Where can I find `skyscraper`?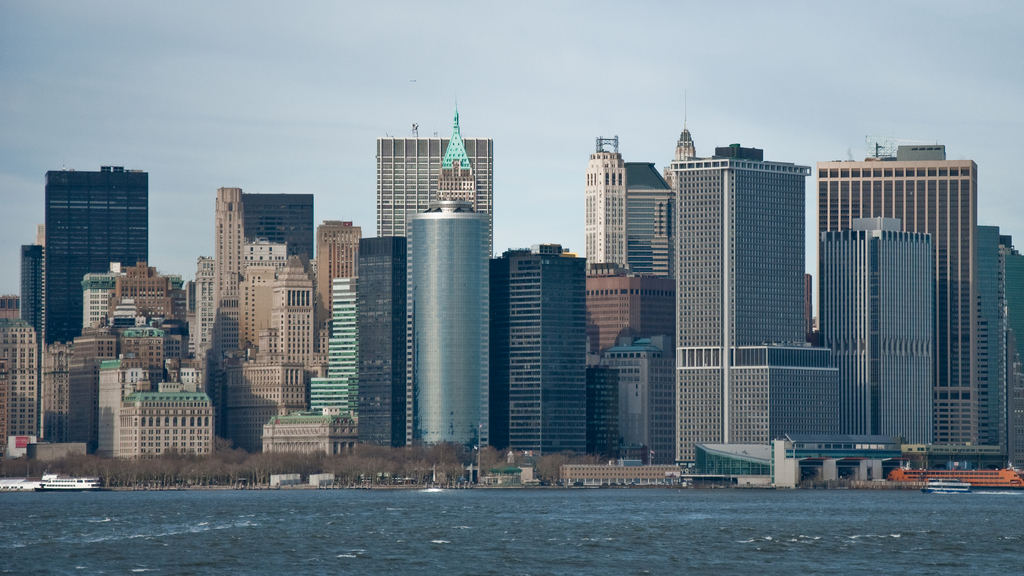
You can find it at x1=492, y1=243, x2=588, y2=454.
